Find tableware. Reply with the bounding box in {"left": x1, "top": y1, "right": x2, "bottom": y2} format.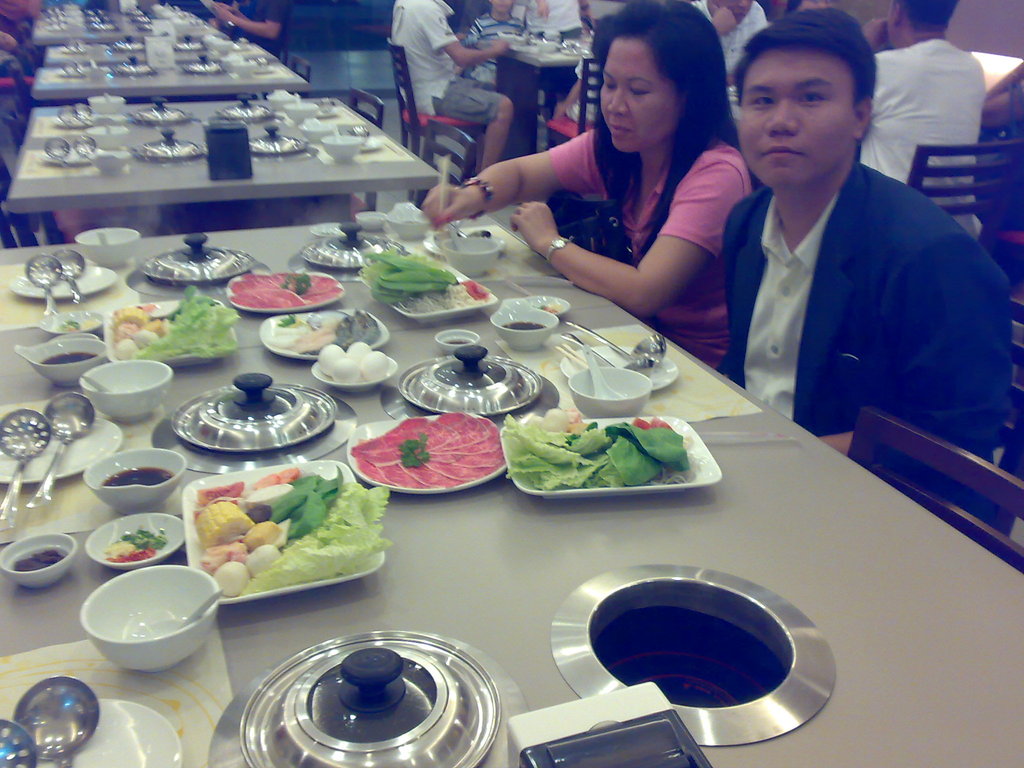
{"left": 35, "top": 700, "right": 184, "bottom": 767}.
